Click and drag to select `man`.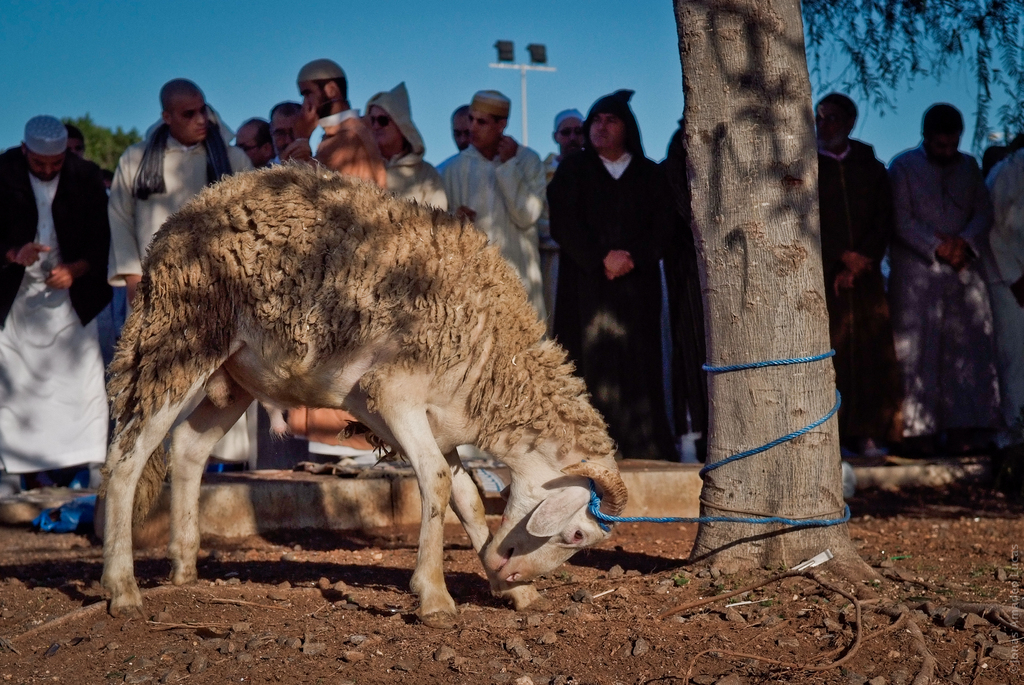
Selection: x1=293 y1=61 x2=377 y2=465.
